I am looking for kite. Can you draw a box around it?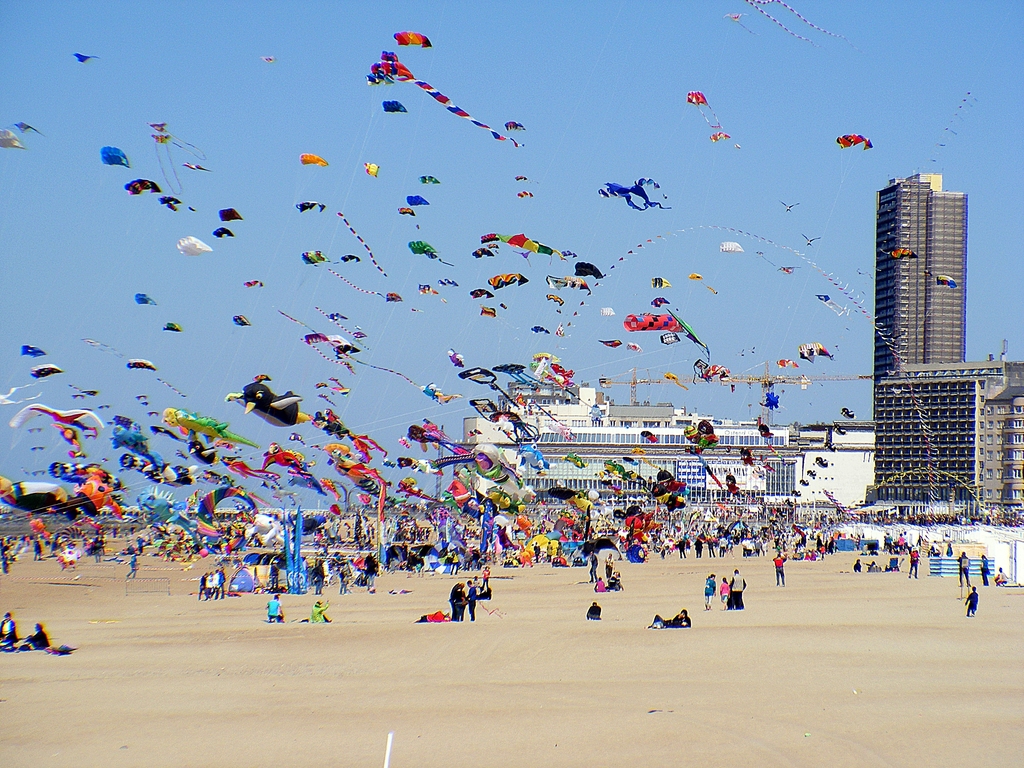
Sure, the bounding box is left=360, top=162, right=381, bottom=179.
